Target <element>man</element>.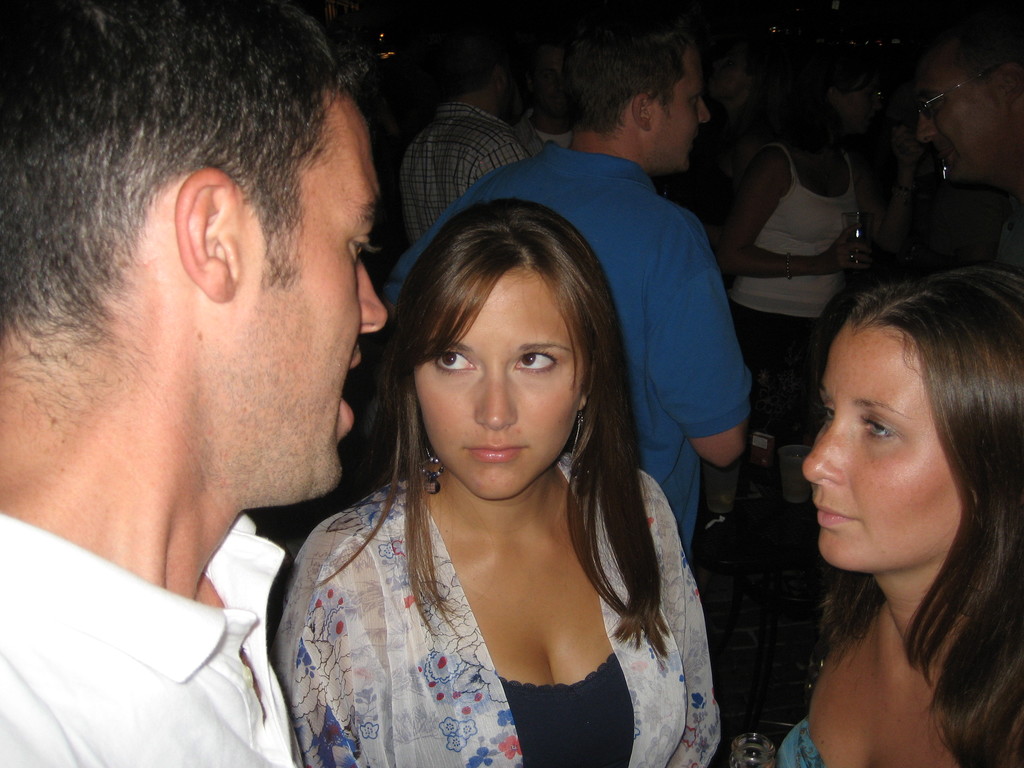
Target region: <region>390, 16, 778, 561</region>.
